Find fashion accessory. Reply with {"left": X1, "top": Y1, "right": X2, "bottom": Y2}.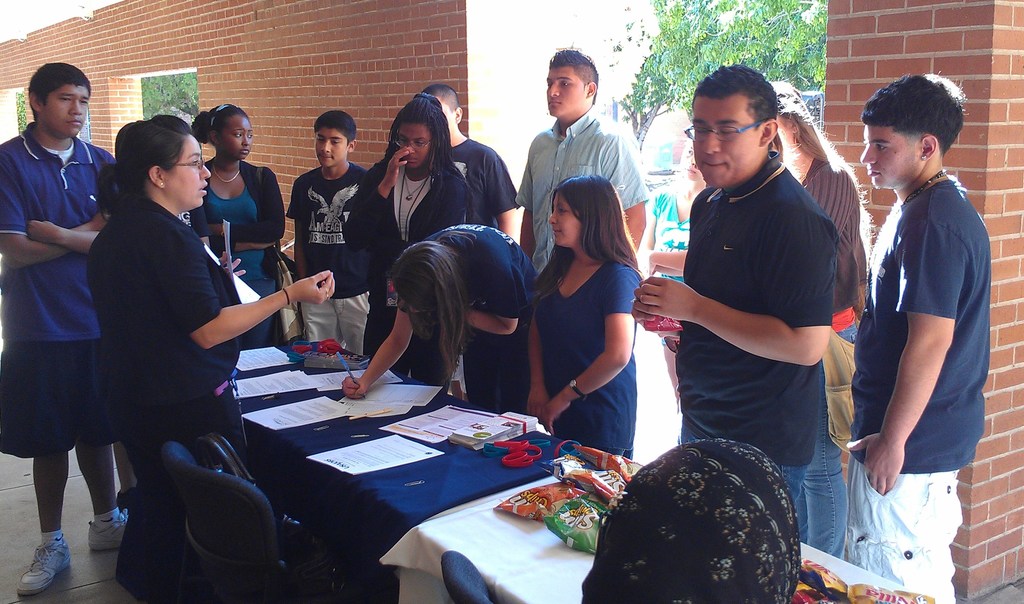
{"left": 900, "top": 169, "right": 948, "bottom": 205}.
